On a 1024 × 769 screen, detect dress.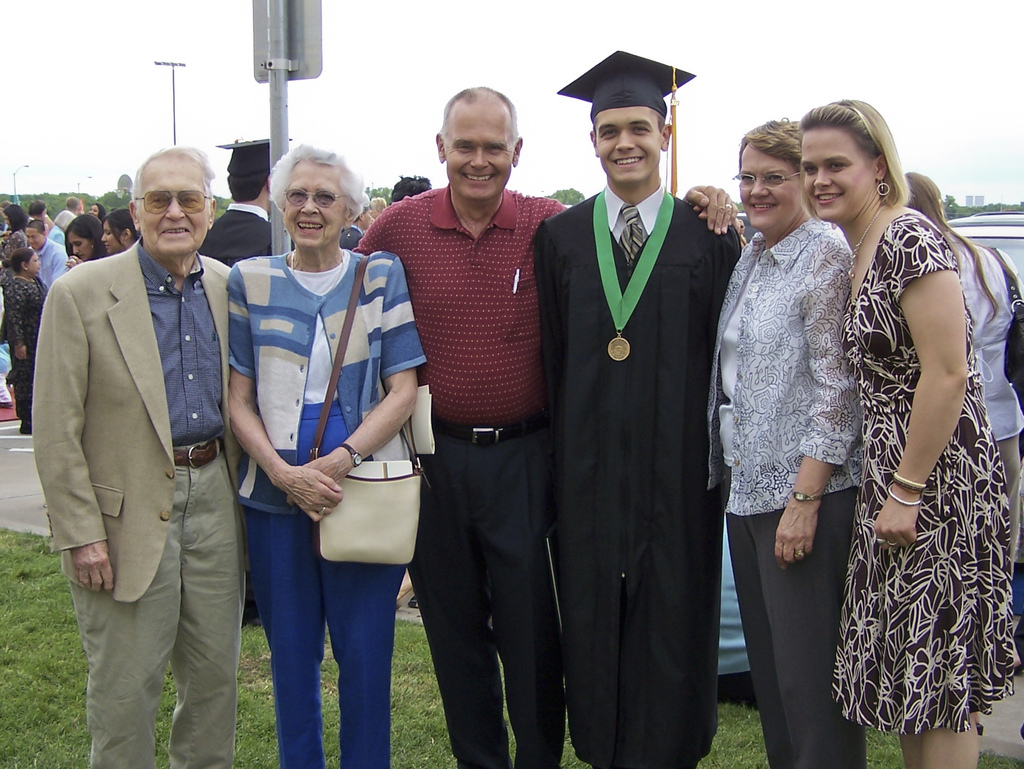
bbox=(824, 112, 1011, 700).
